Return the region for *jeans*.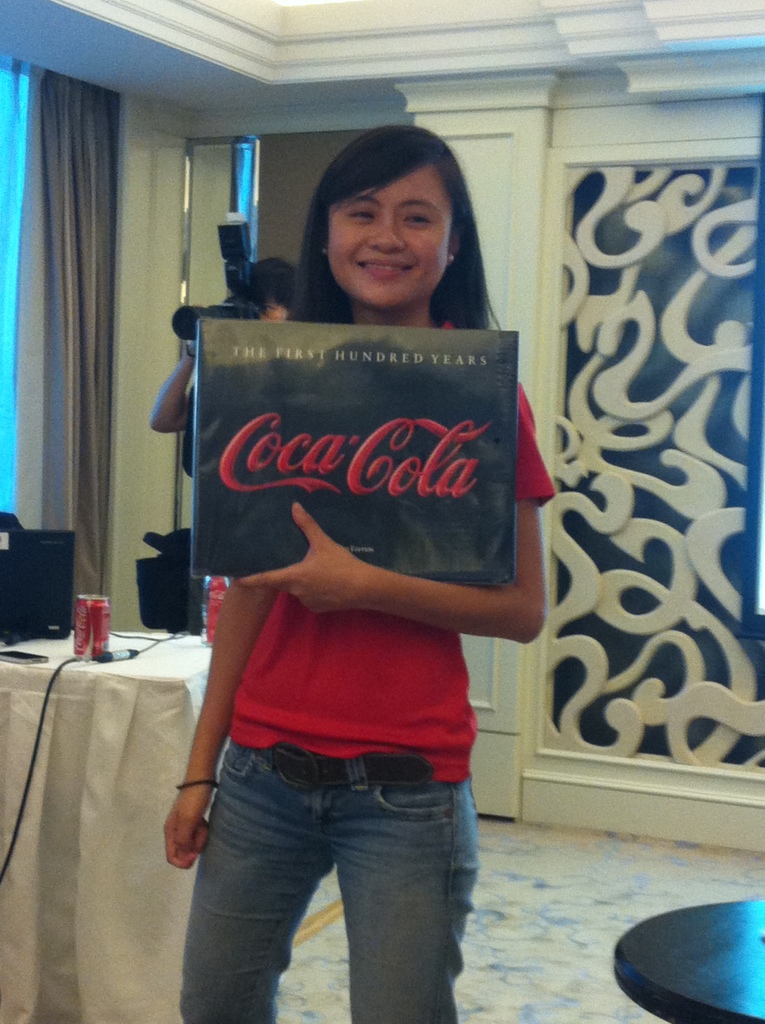
x1=167, y1=750, x2=497, y2=1013.
